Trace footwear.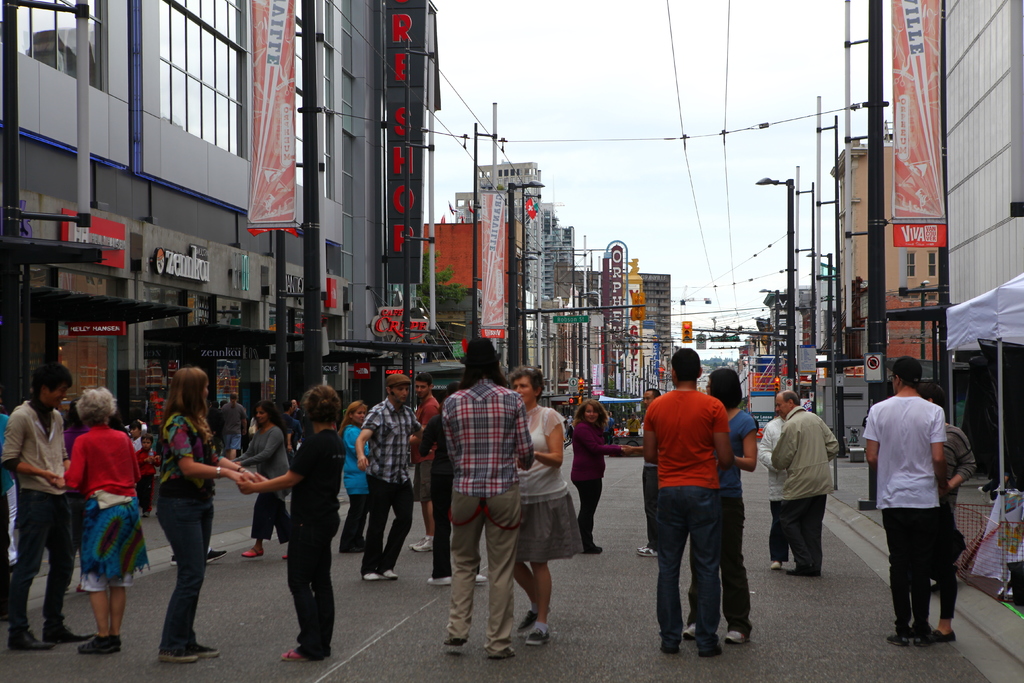
Traced to [x1=282, y1=552, x2=295, y2=561].
